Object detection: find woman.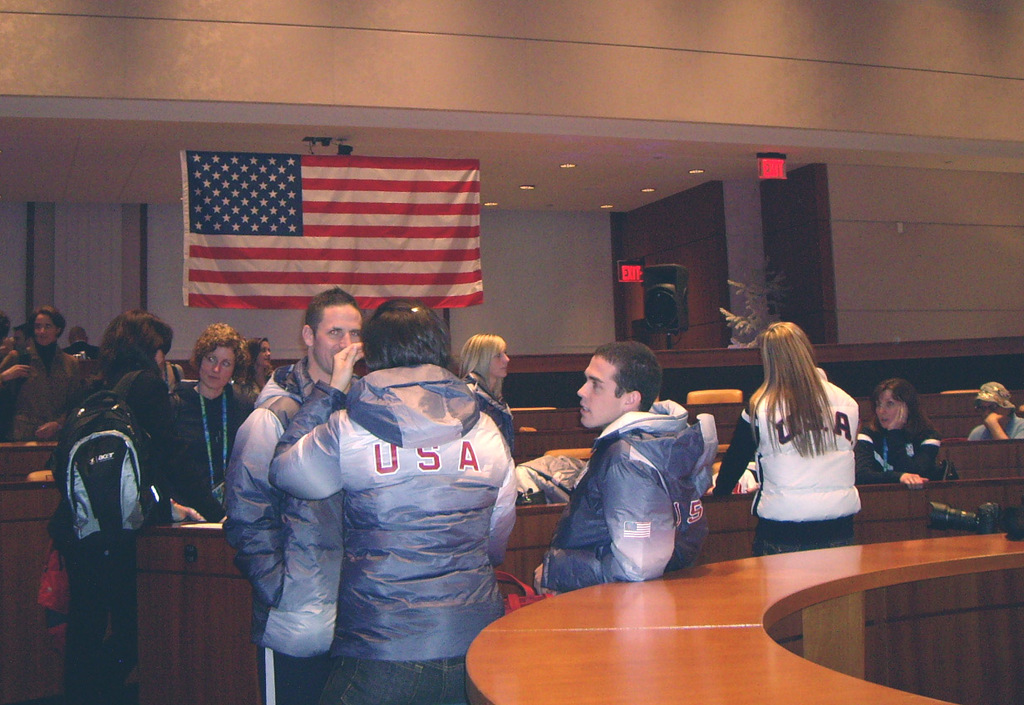
731/314/877/556.
